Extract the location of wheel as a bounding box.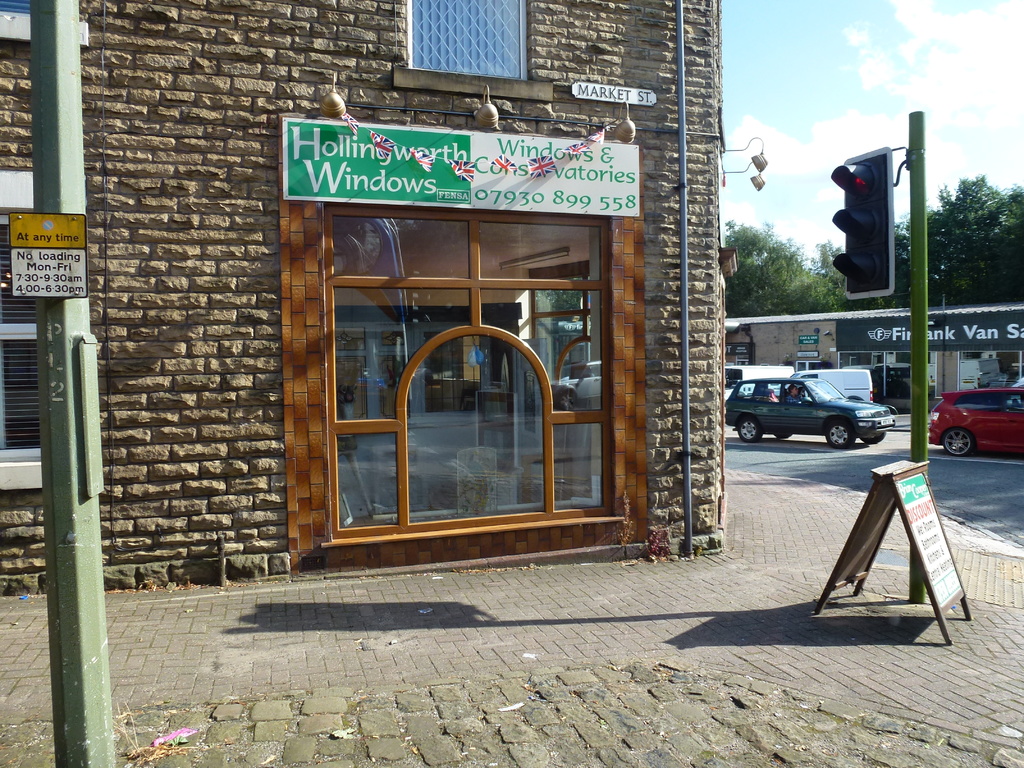
x1=737 y1=415 x2=764 y2=442.
